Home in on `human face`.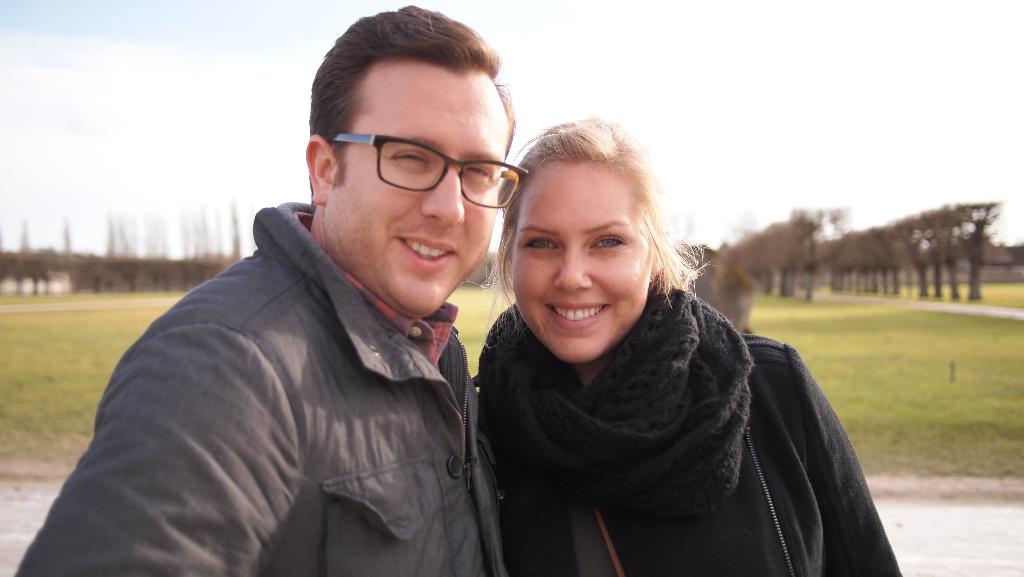
Homed in at <box>323,72,508,318</box>.
